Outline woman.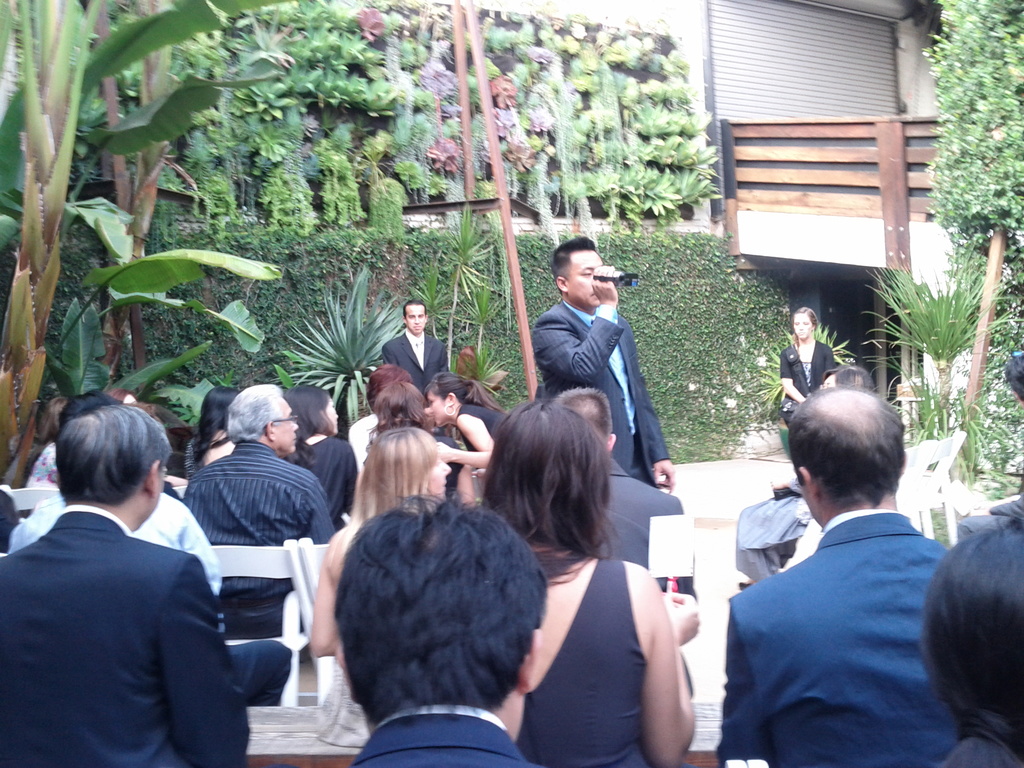
Outline: <box>778,312,838,447</box>.
